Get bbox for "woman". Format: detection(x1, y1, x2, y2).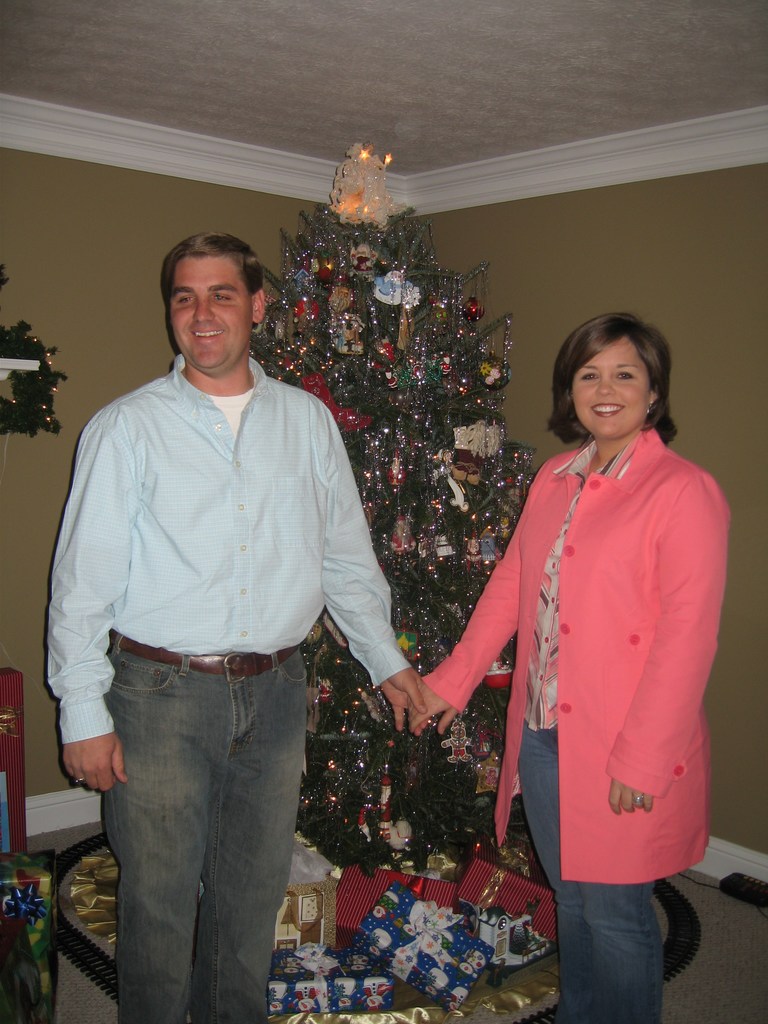
detection(440, 287, 725, 983).
